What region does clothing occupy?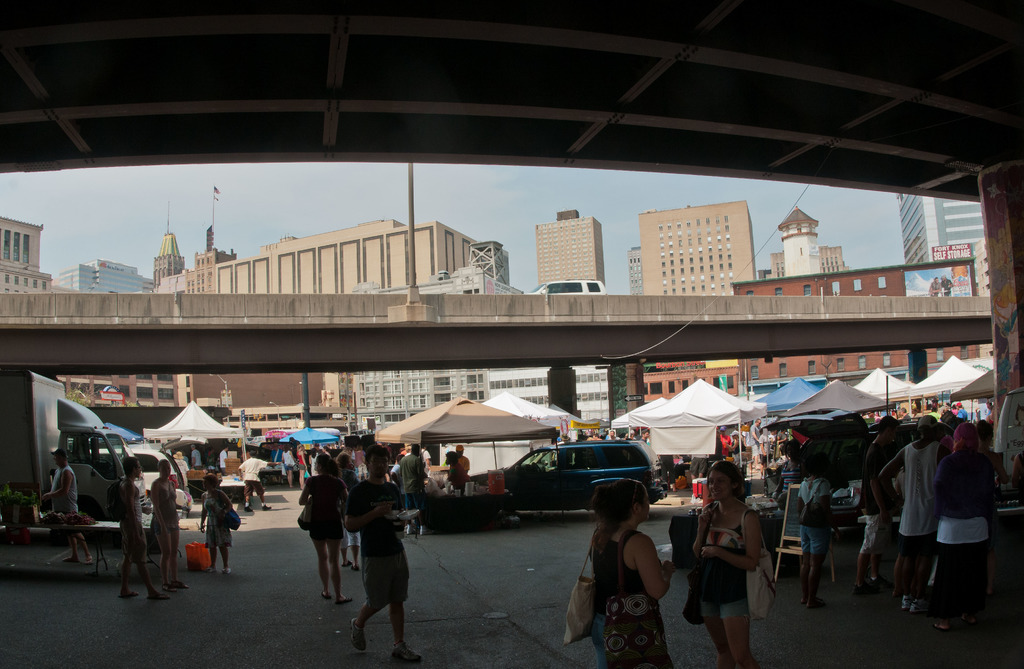
box(122, 472, 145, 568).
